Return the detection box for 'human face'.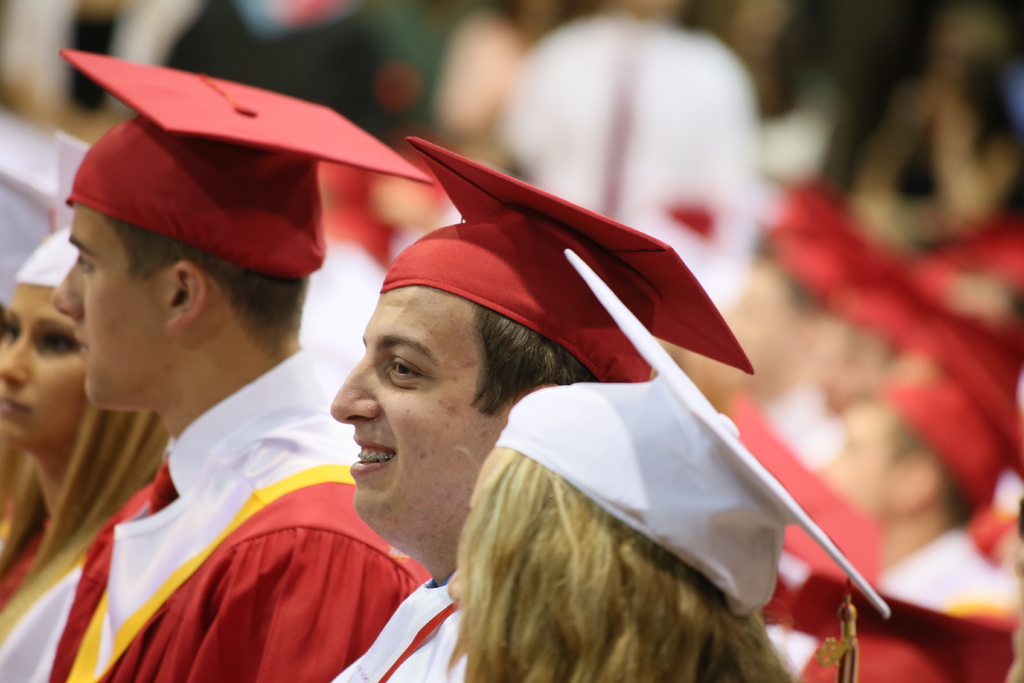
0 281 92 448.
